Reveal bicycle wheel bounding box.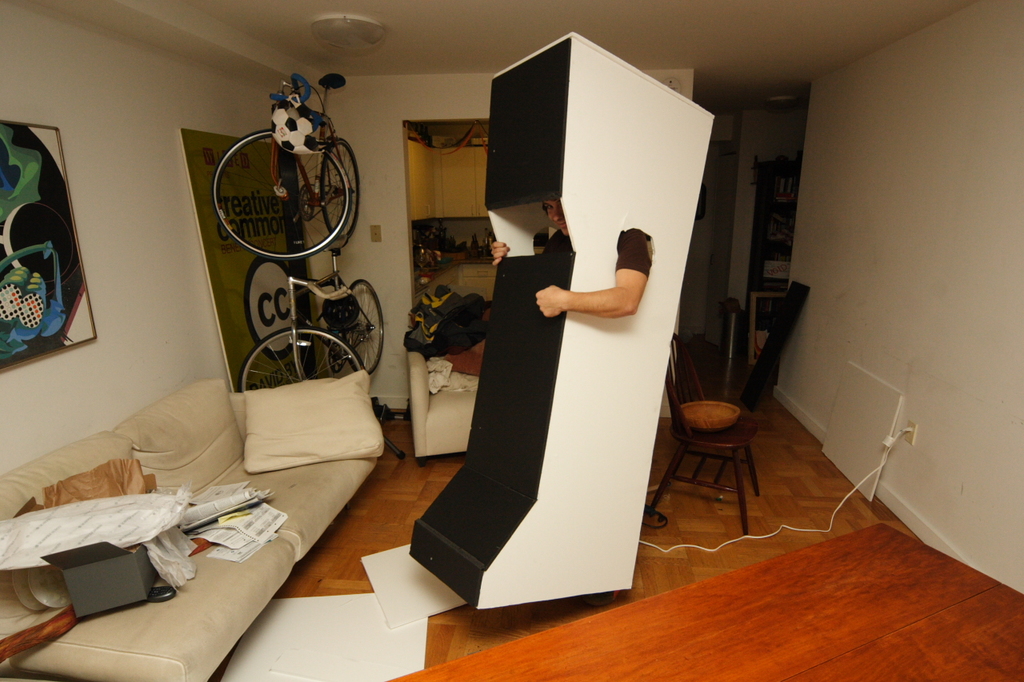
Revealed: [left=241, top=327, right=371, bottom=394].
